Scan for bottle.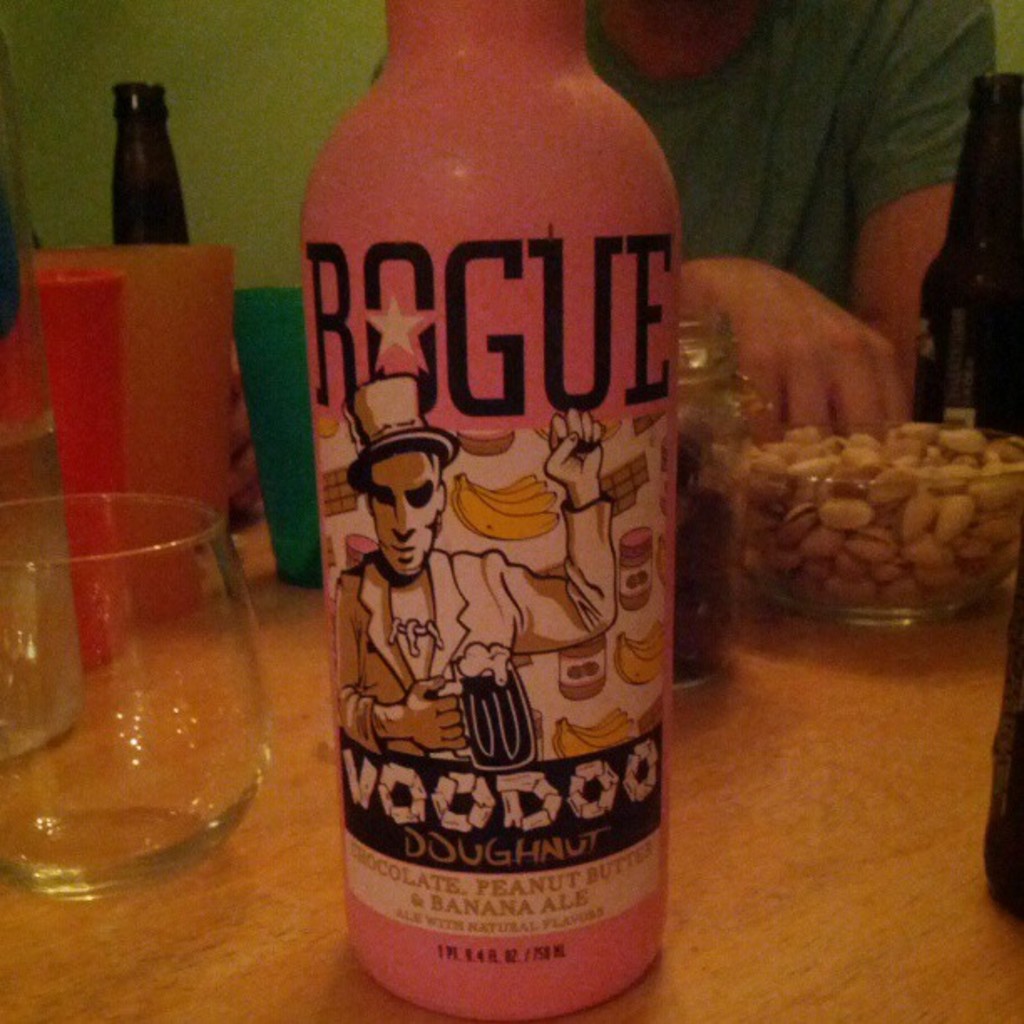
Scan result: detection(301, 0, 683, 1022).
